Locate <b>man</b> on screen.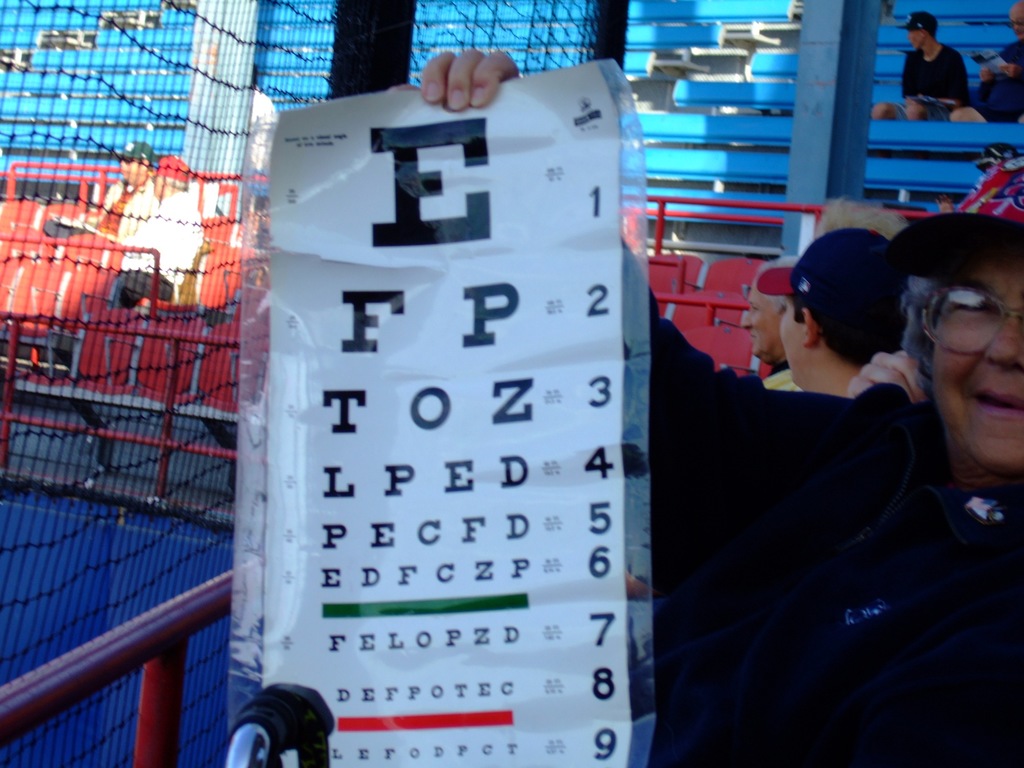
On screen at <bbox>868, 11, 970, 123</bbox>.
